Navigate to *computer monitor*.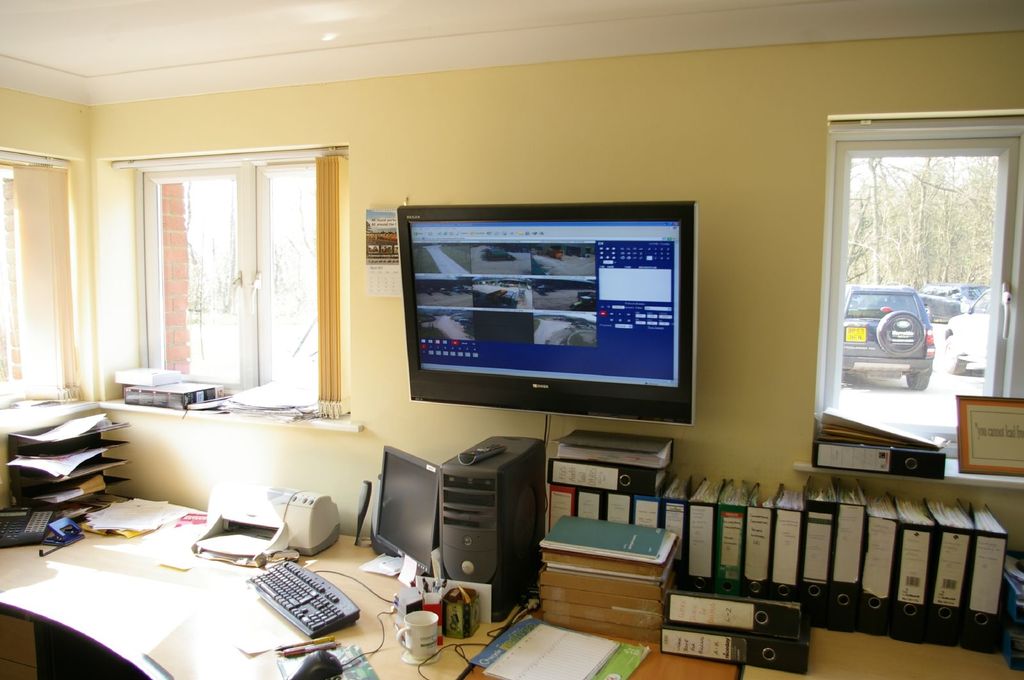
Navigation target: {"x1": 374, "y1": 452, "x2": 433, "y2": 585}.
